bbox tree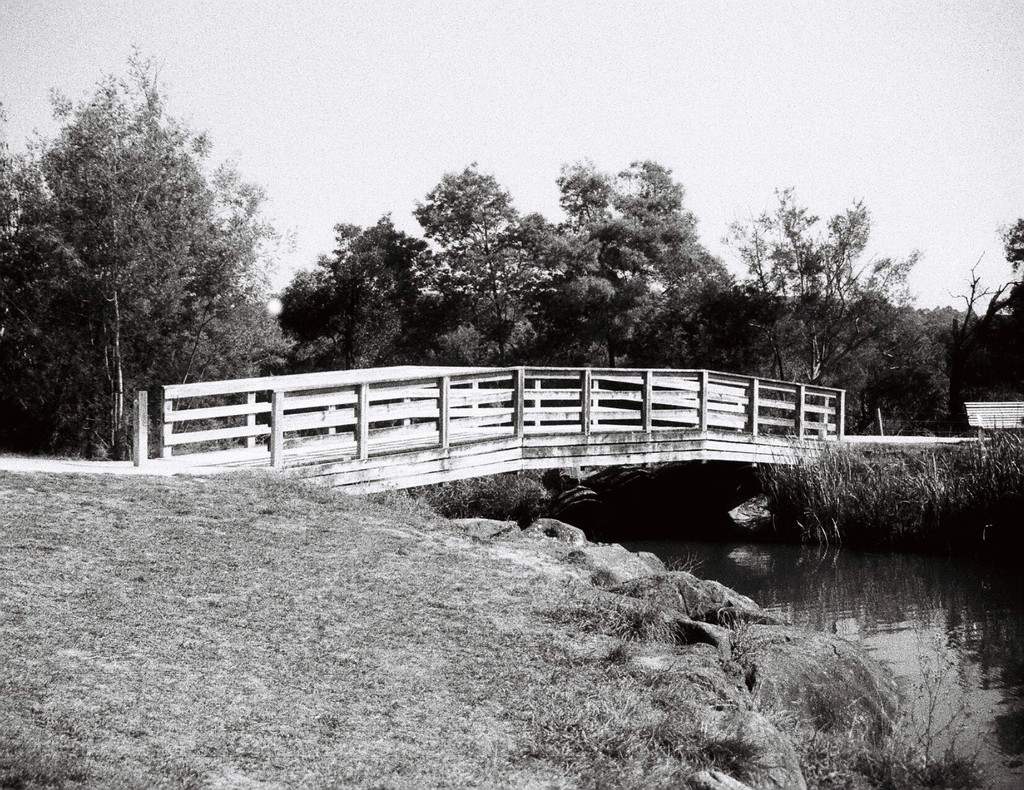
crop(856, 290, 960, 444)
